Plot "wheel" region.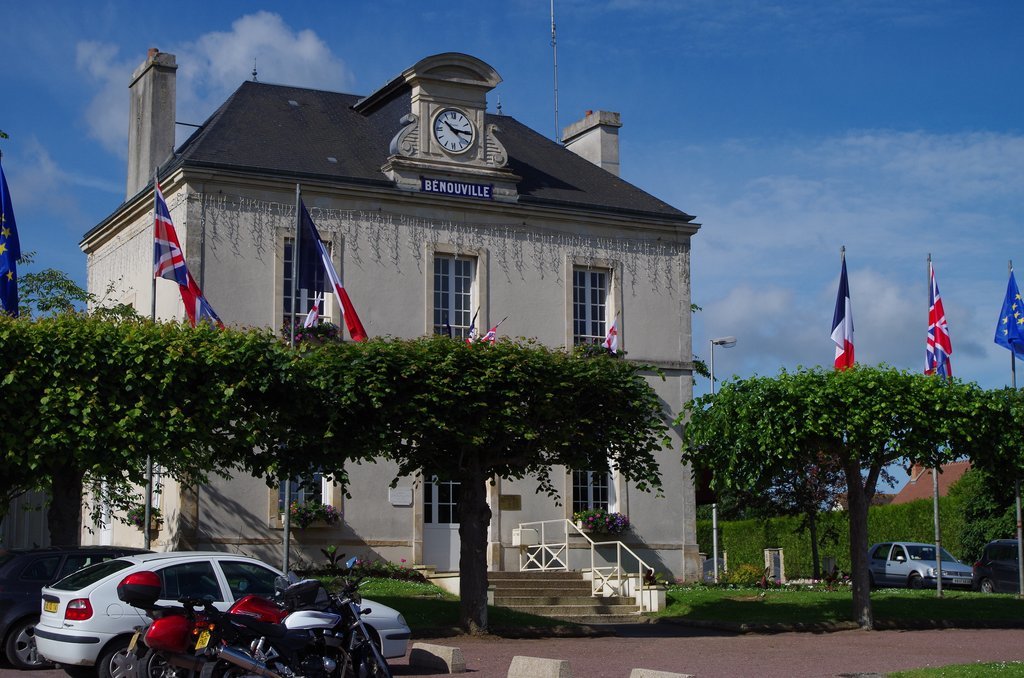
Plotted at <region>6, 629, 46, 674</region>.
